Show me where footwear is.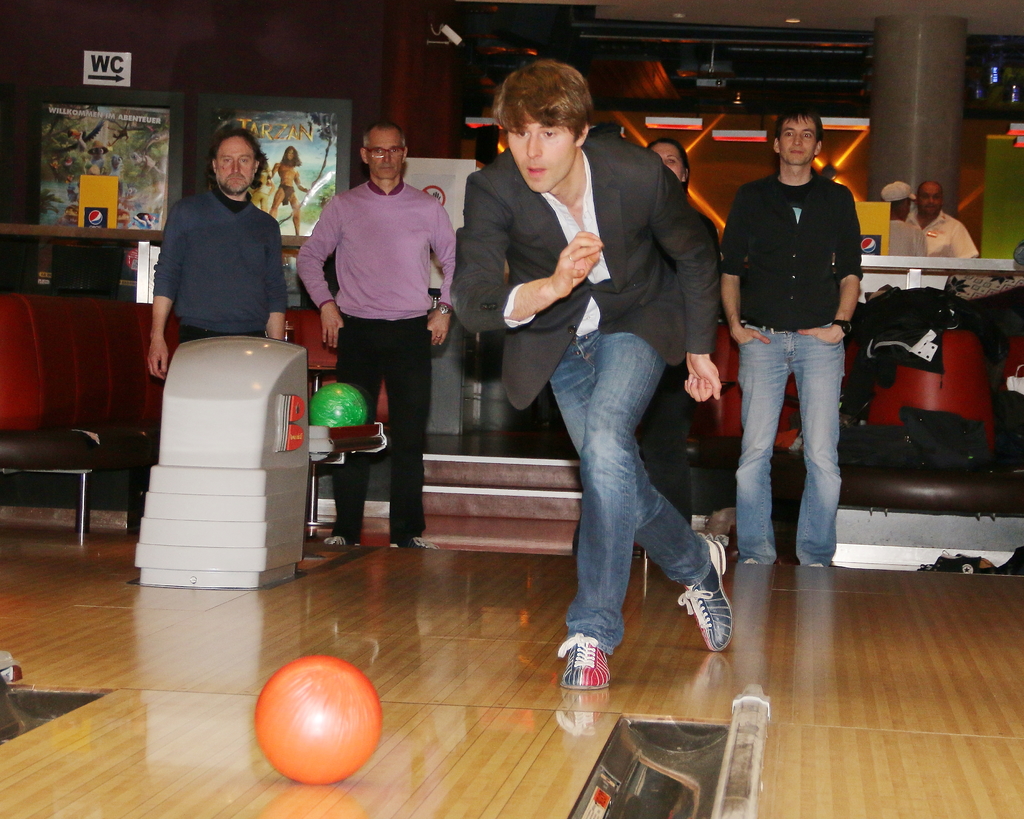
footwear is at x1=556, y1=633, x2=612, y2=689.
